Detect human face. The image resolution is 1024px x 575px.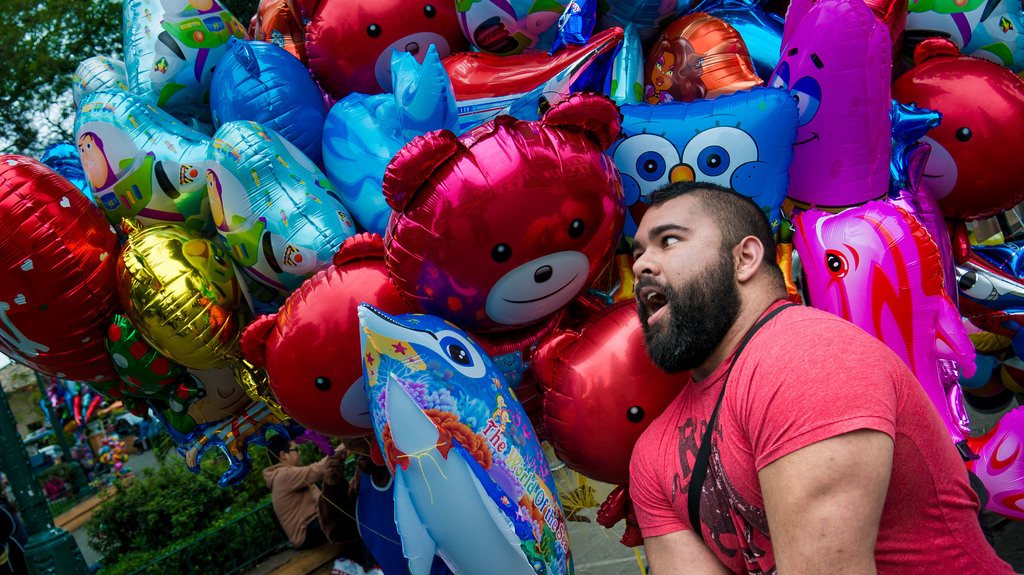
(281,443,301,461).
